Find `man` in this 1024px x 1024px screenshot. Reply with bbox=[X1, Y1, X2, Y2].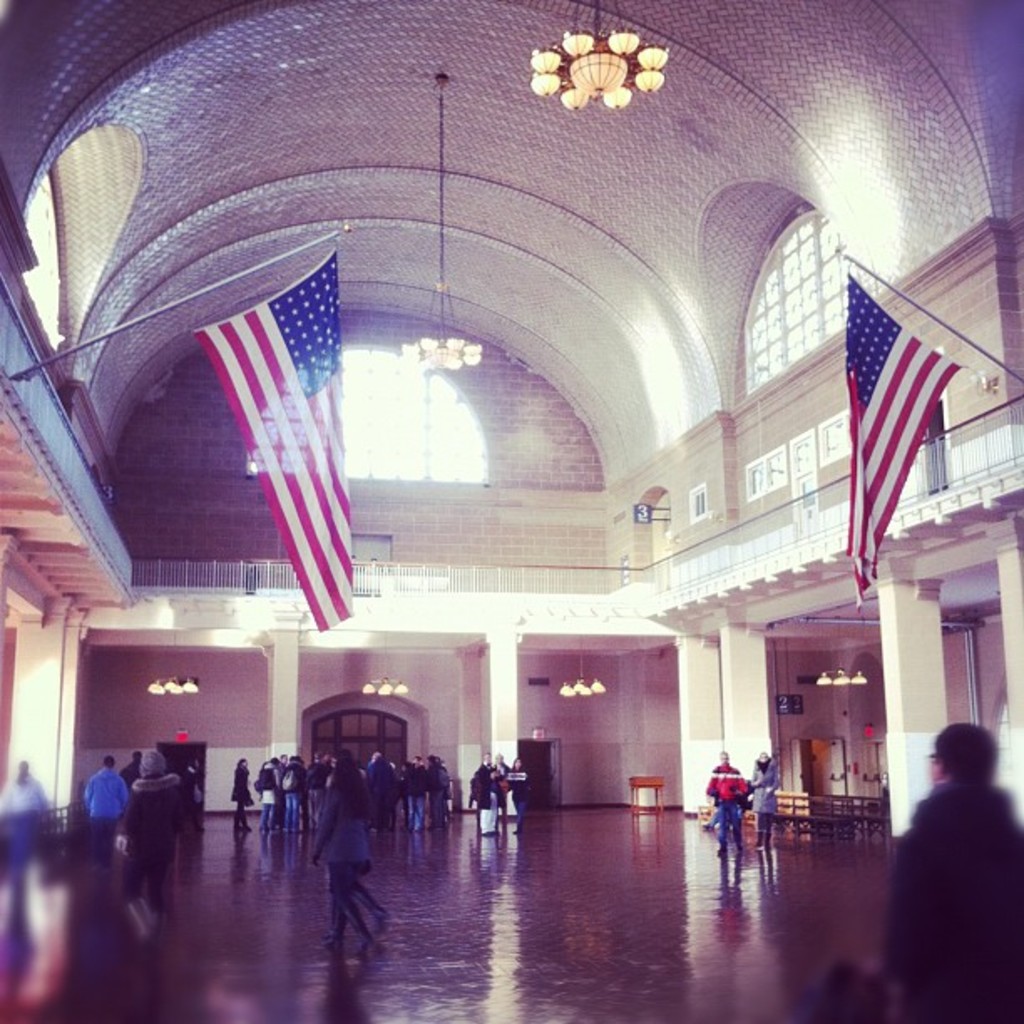
bbox=[701, 746, 746, 870].
